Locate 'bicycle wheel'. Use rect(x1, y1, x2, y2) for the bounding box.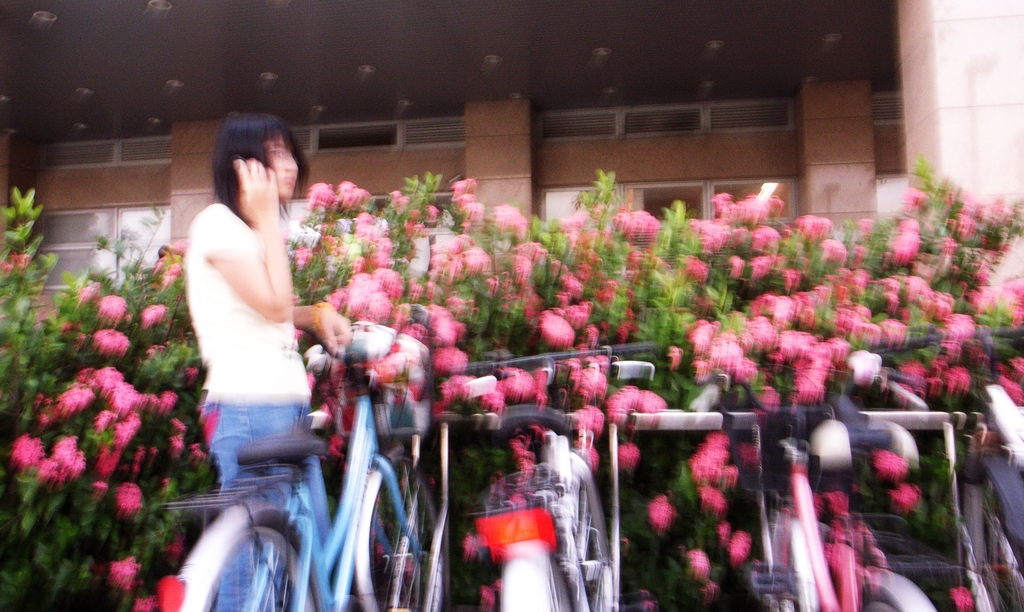
rect(550, 556, 582, 611).
